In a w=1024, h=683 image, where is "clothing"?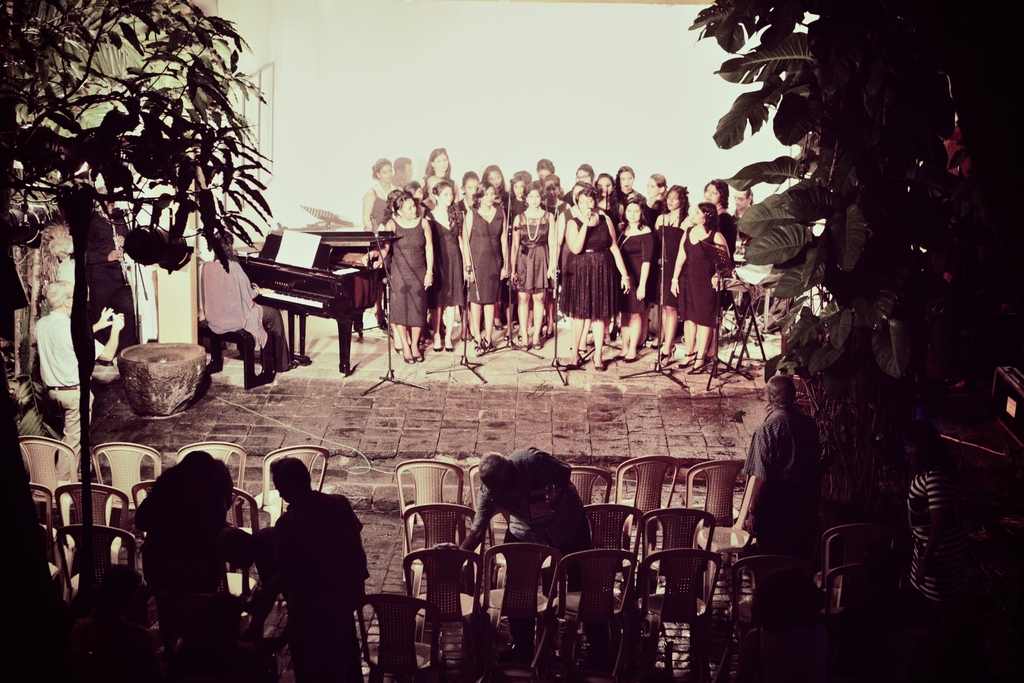
crop(195, 258, 268, 356).
